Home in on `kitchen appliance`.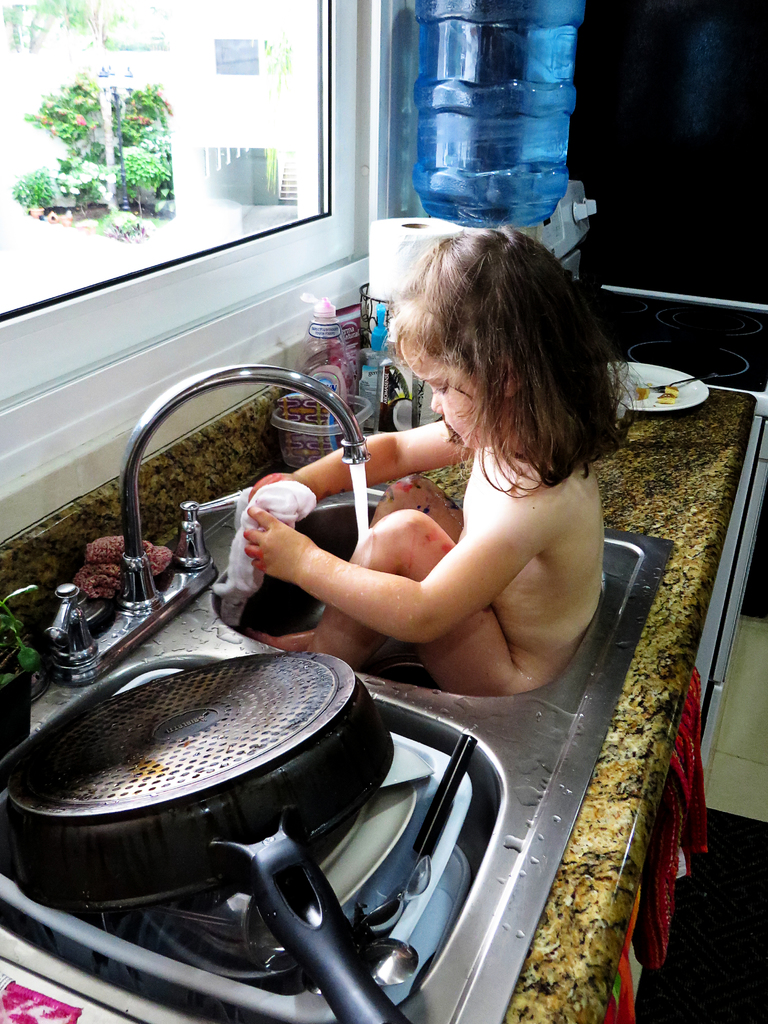
Homed in at bbox=(47, 579, 173, 676).
